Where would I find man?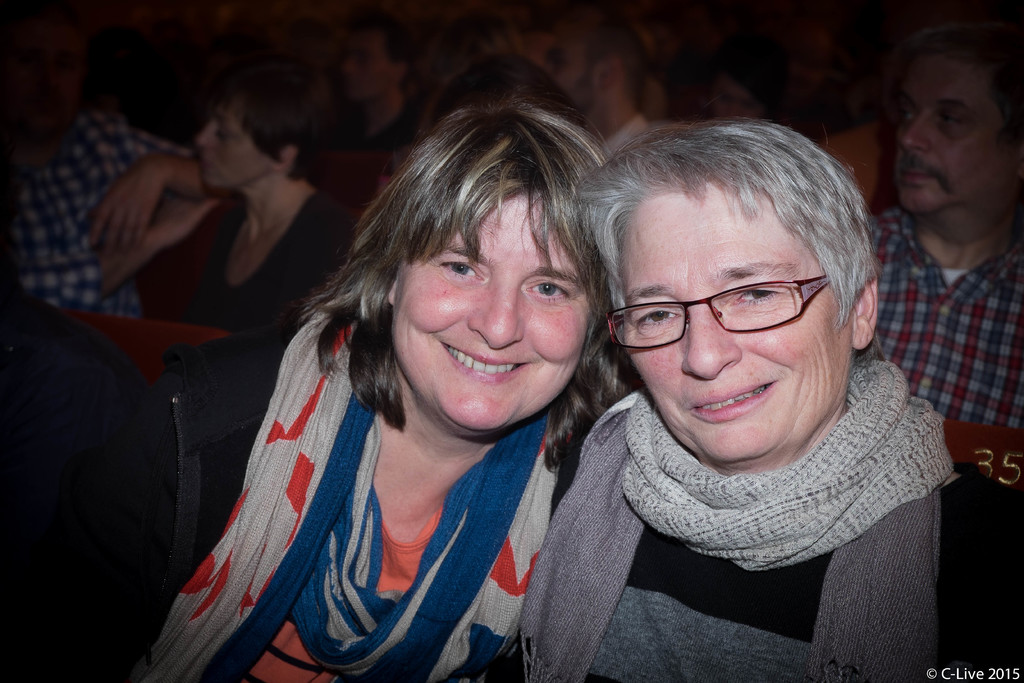
At (x1=868, y1=22, x2=1023, y2=434).
